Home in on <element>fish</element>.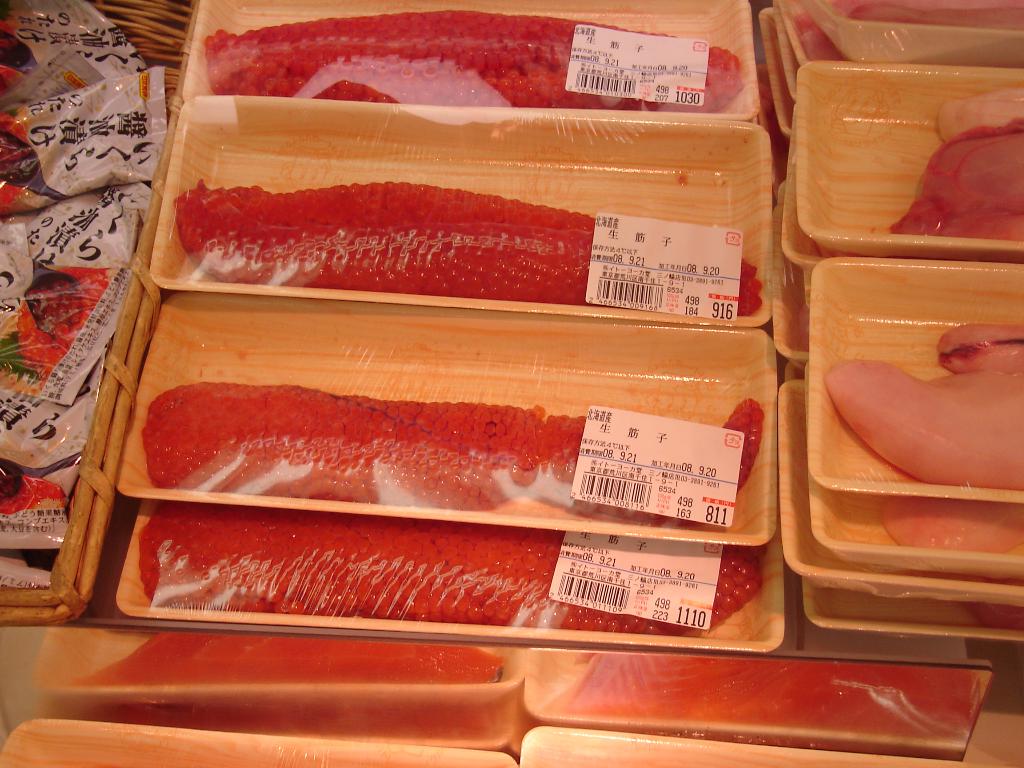
Homed in at l=166, t=179, r=772, b=323.
